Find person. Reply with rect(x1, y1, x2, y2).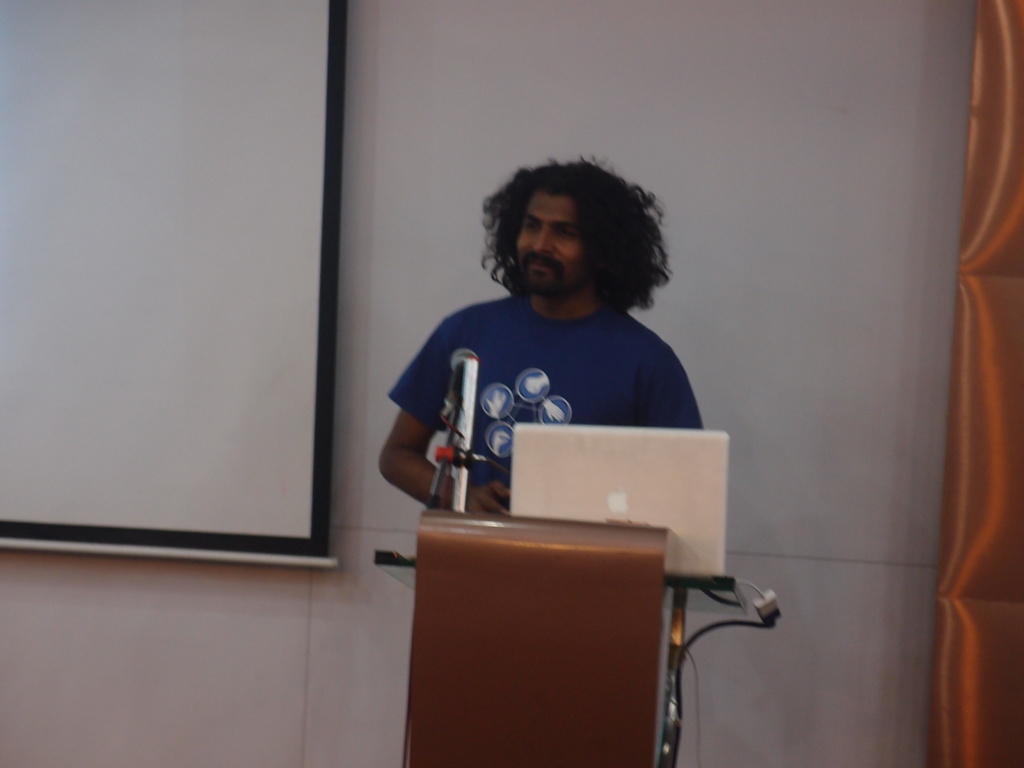
rect(387, 152, 716, 546).
